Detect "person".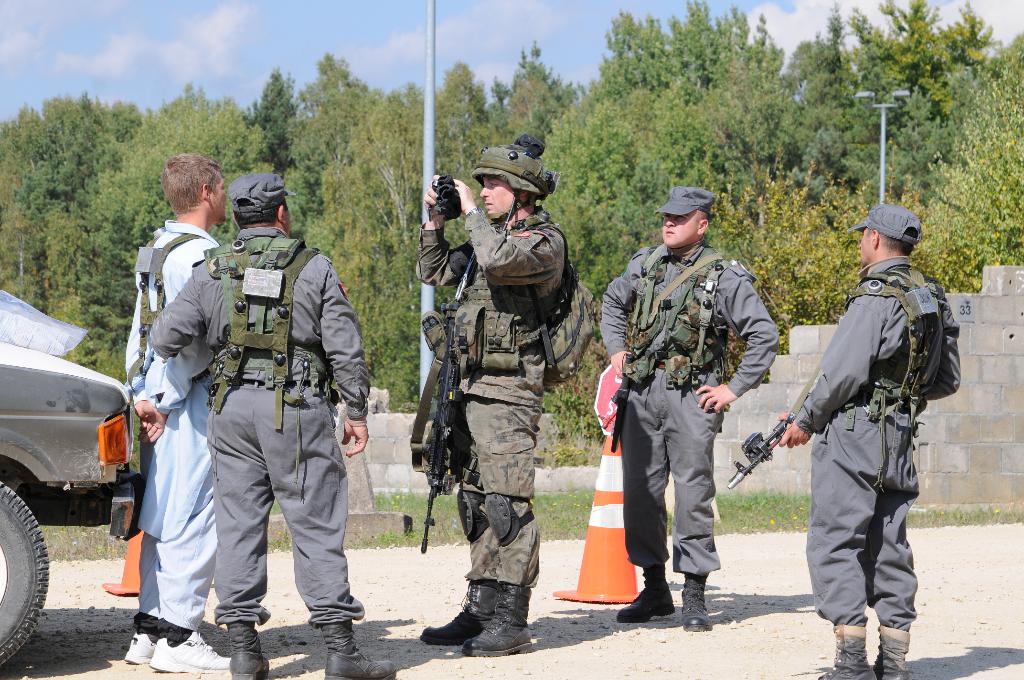
Detected at [left=769, top=206, right=962, bottom=674].
